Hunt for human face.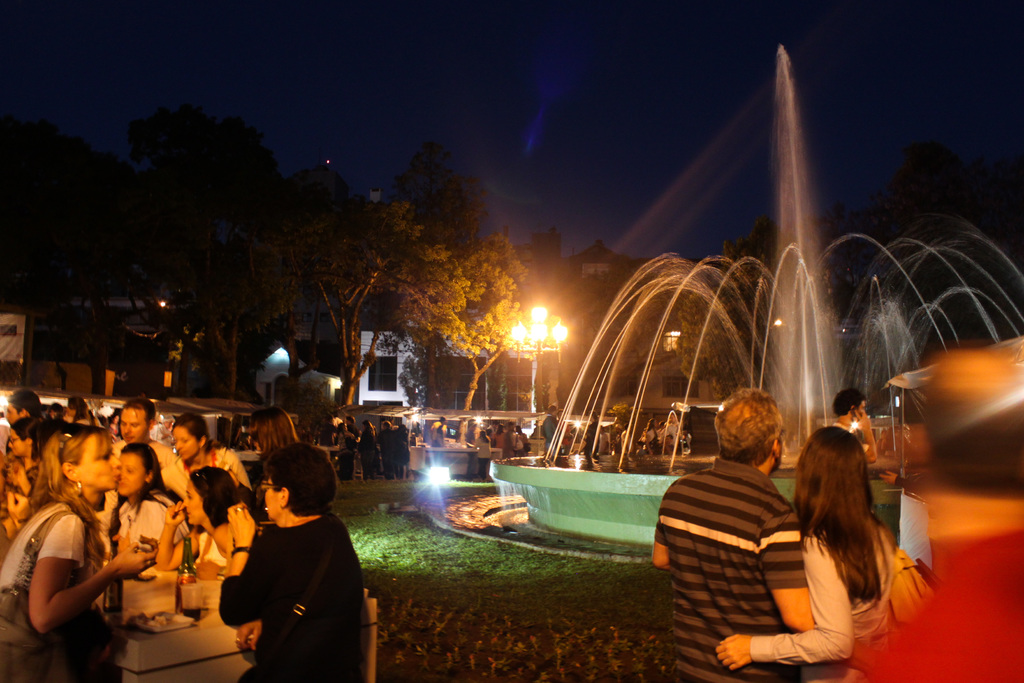
Hunted down at crop(116, 409, 147, 441).
